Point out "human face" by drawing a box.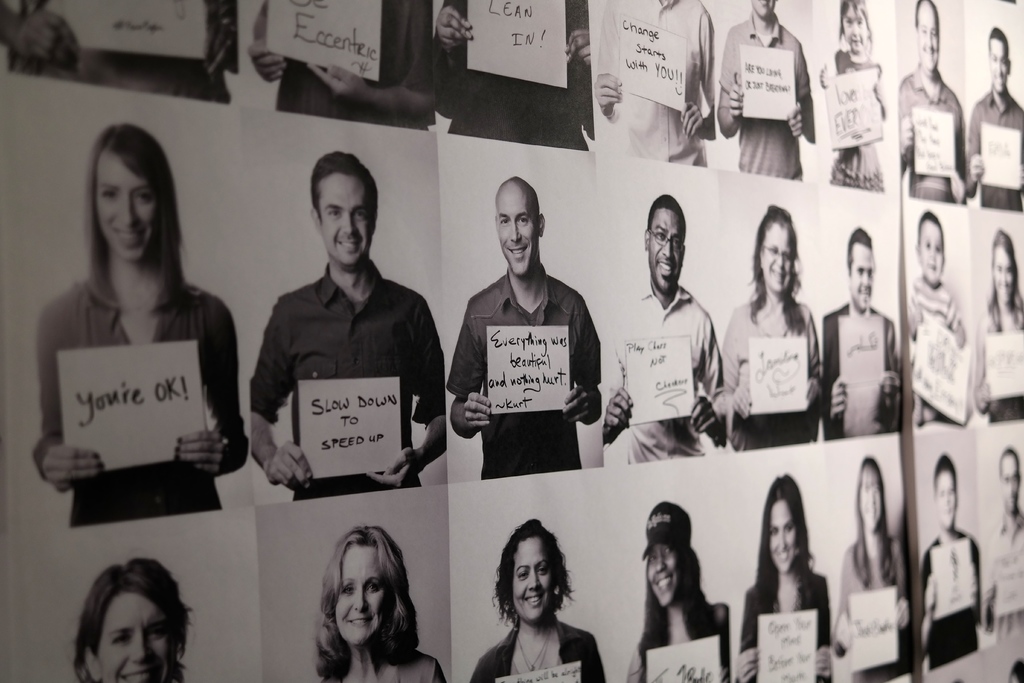
box=[758, 220, 797, 296].
